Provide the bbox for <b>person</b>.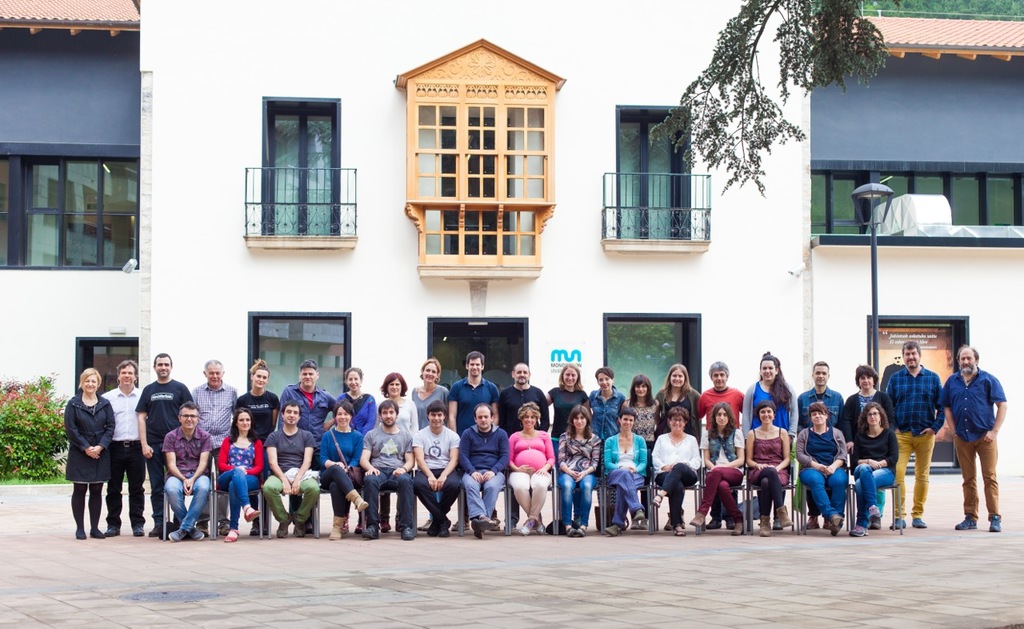
646 410 705 535.
